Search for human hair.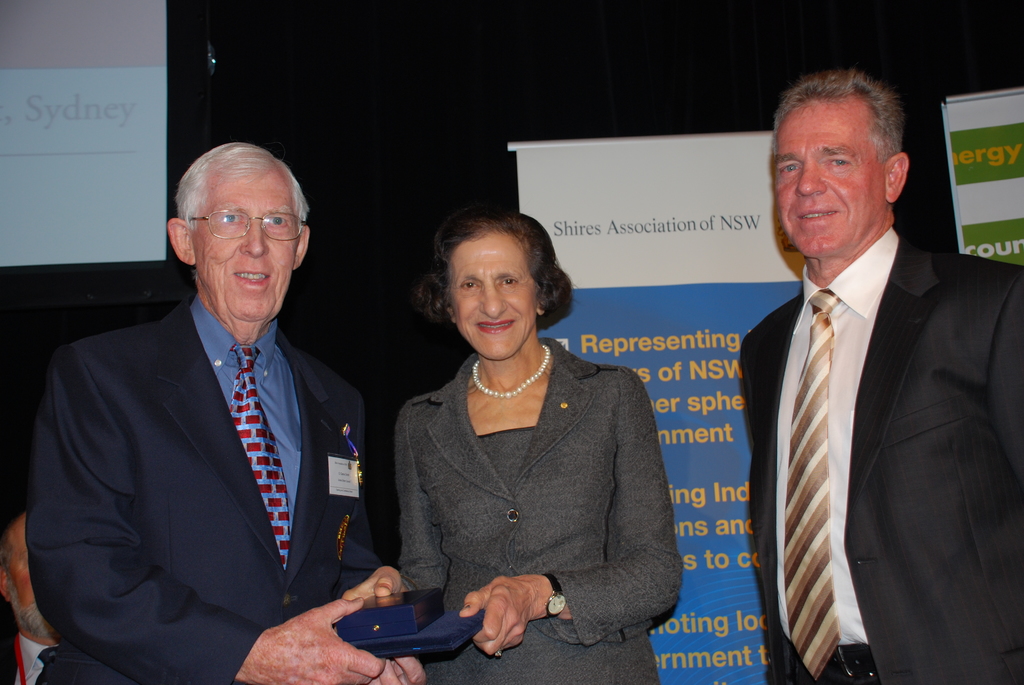
Found at (x1=769, y1=68, x2=904, y2=161).
